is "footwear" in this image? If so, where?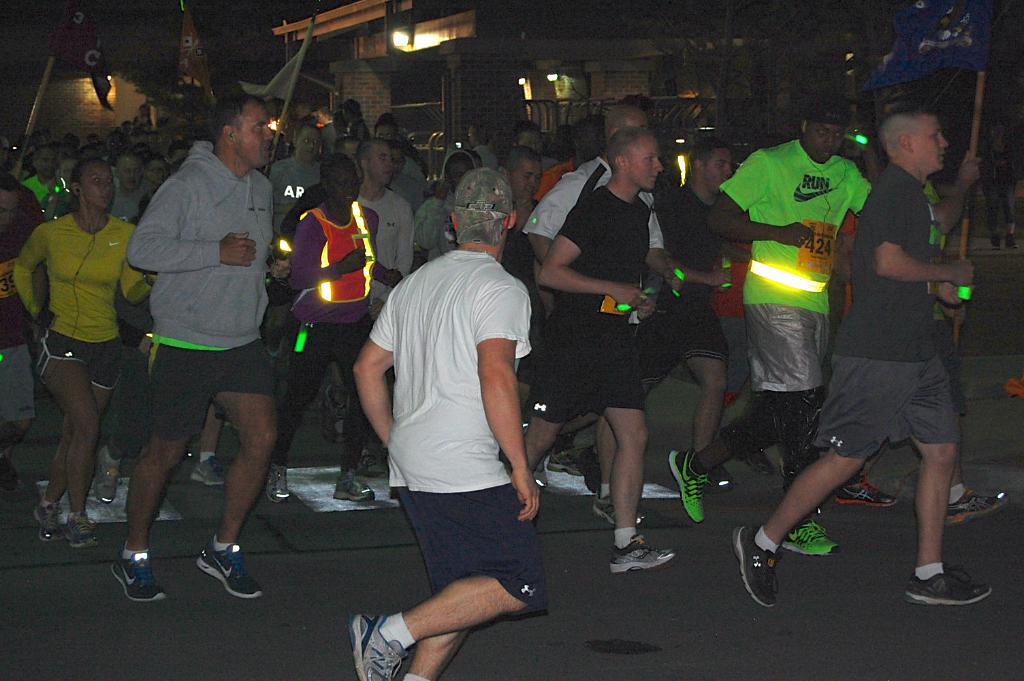
Yes, at <region>903, 567, 992, 605</region>.
